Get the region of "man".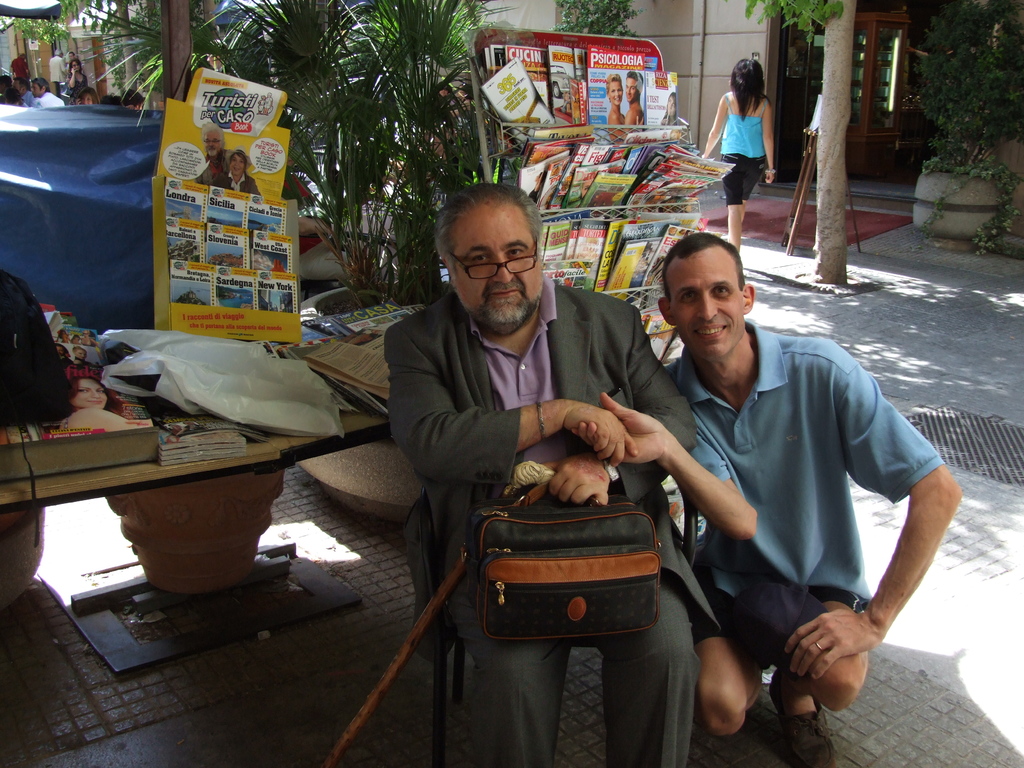
643:235:950:736.
